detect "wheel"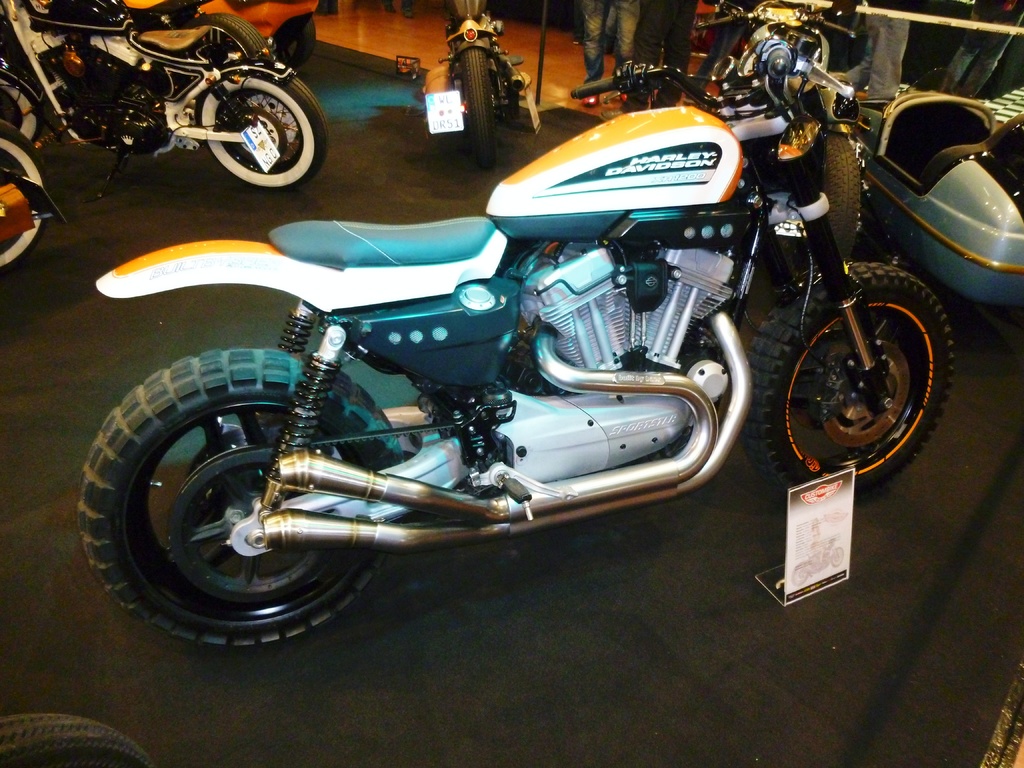
[454, 46, 488, 172]
